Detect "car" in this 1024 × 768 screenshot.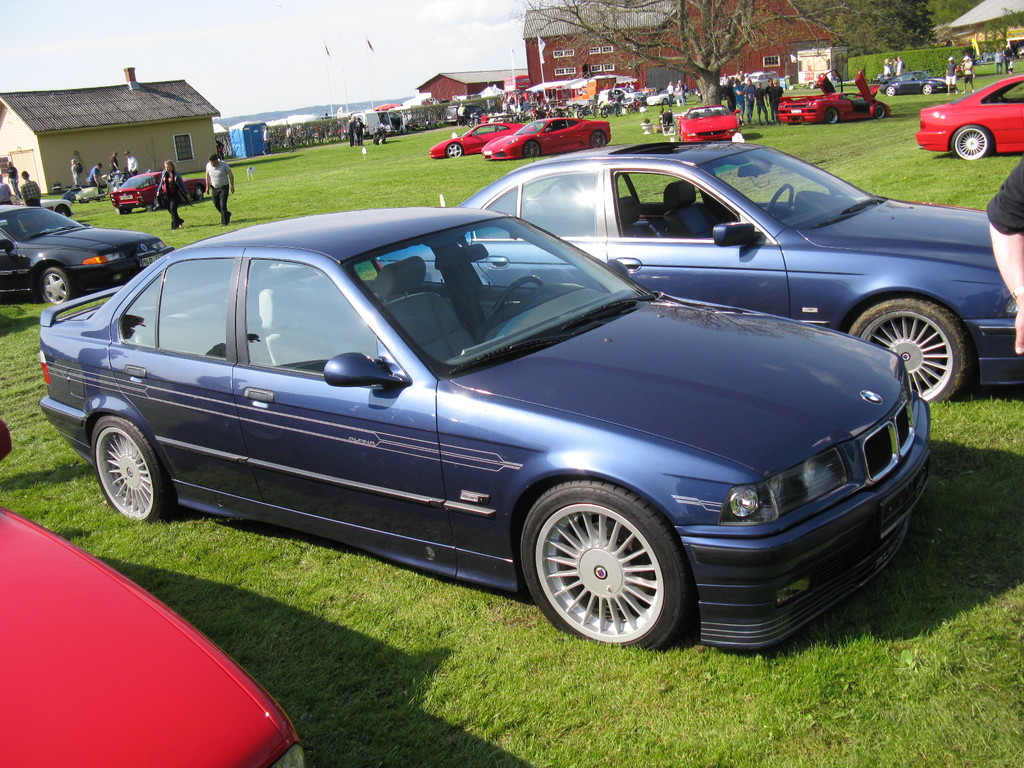
Detection: left=29, top=187, right=968, bottom=662.
